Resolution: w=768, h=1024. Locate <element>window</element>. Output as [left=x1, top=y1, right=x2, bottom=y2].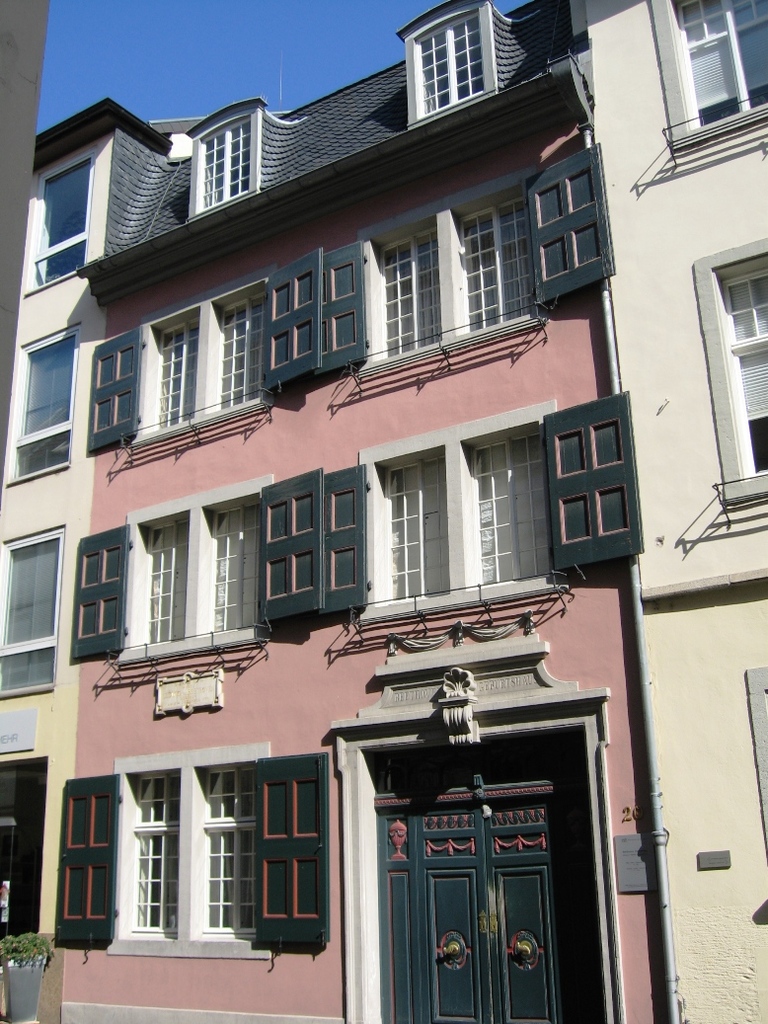
[left=85, top=250, right=323, bottom=457].
